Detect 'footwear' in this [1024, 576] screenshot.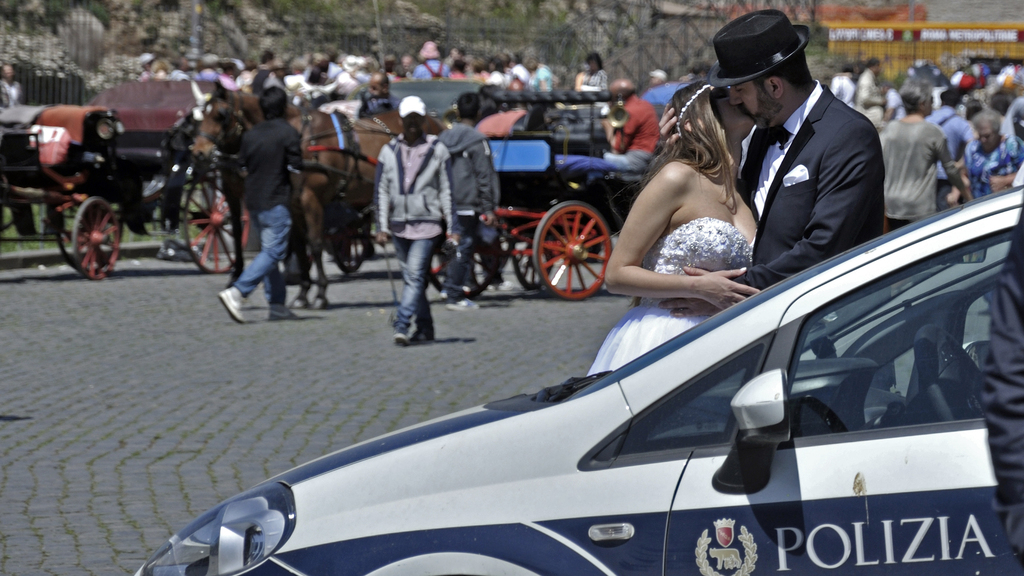
Detection: (left=447, top=295, right=484, bottom=313).
